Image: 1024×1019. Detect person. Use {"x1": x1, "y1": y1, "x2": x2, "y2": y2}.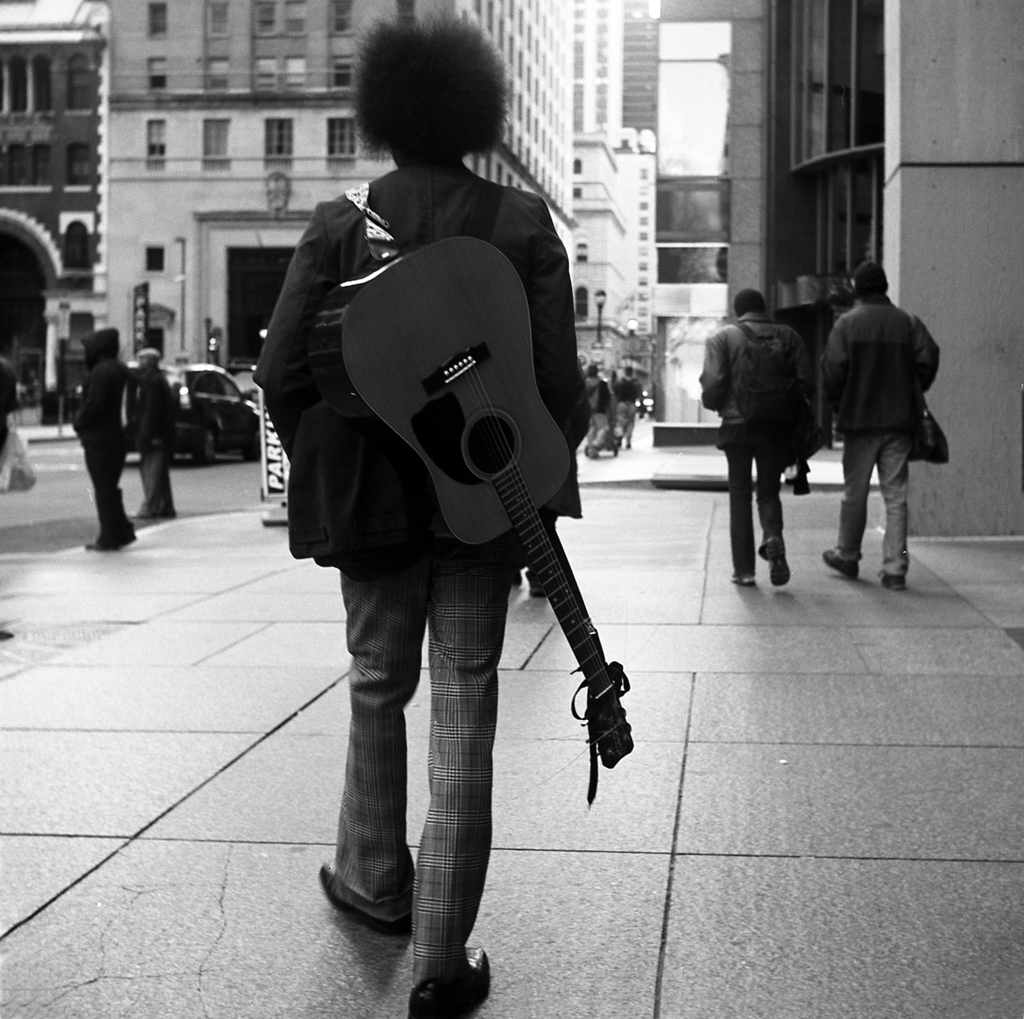
{"x1": 612, "y1": 363, "x2": 647, "y2": 462}.
